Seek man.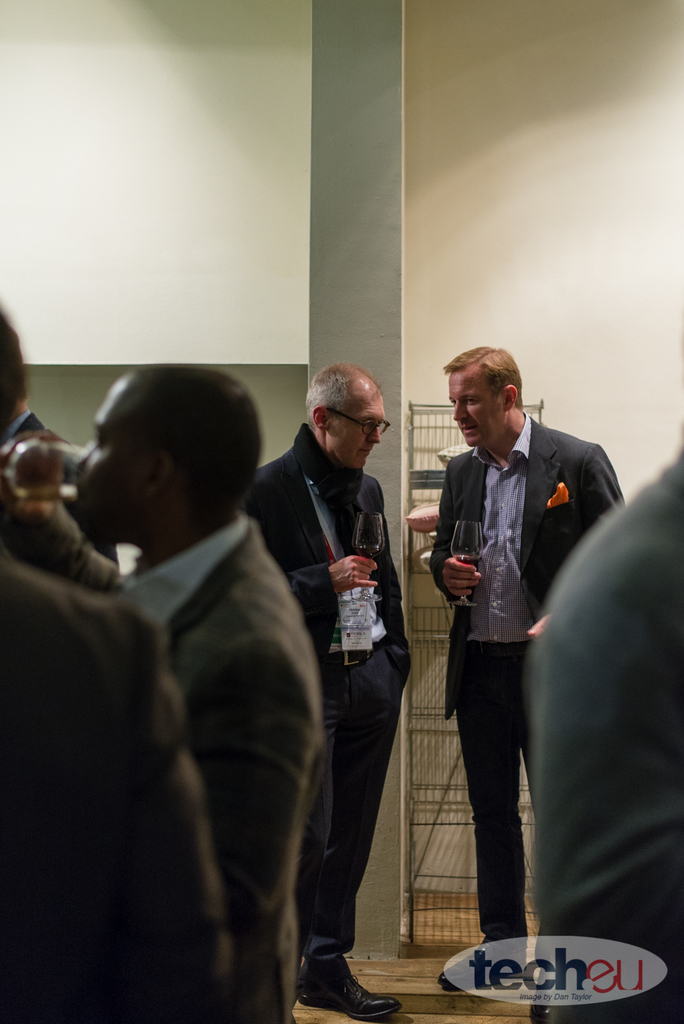
l=241, t=358, r=411, b=1023.
